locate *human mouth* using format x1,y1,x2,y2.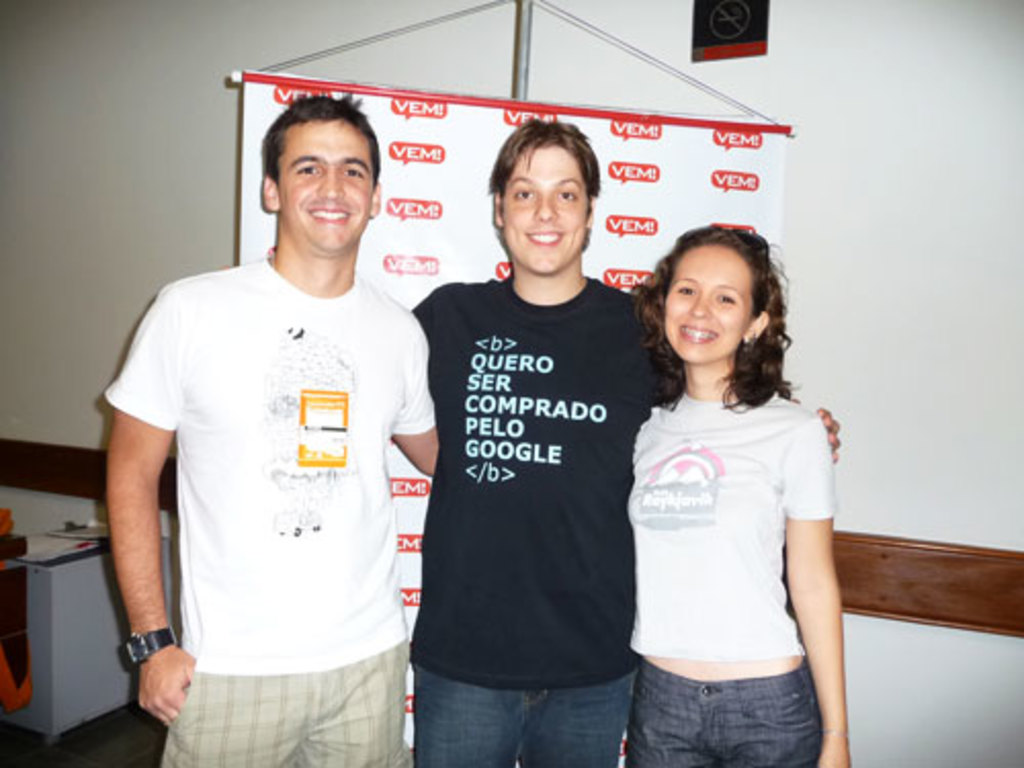
670,315,723,350.
